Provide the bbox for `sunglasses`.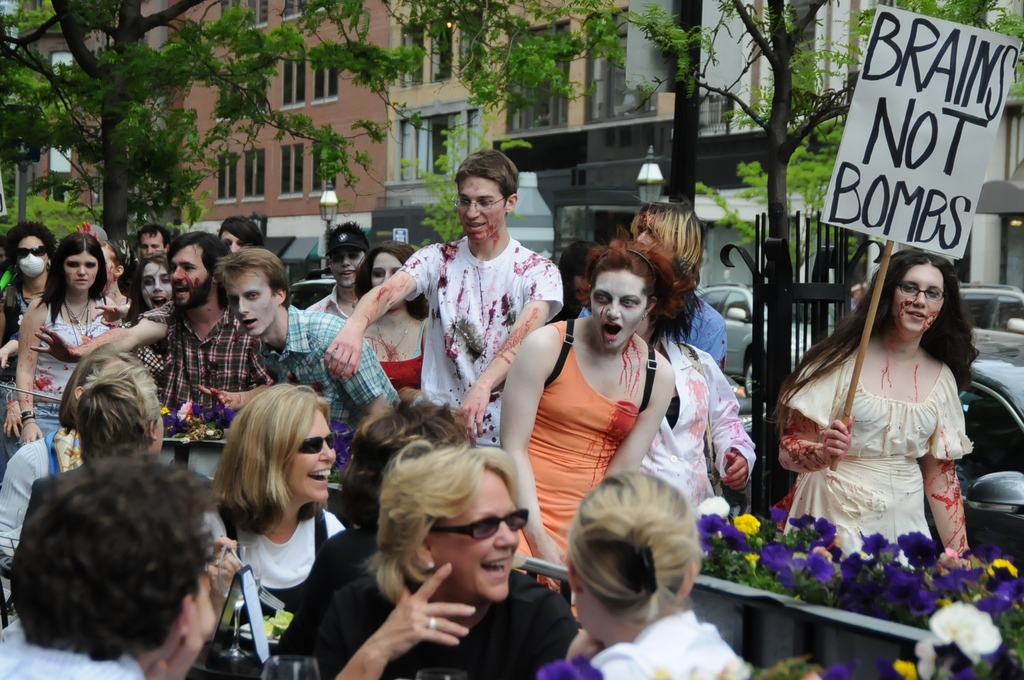
429,510,526,540.
